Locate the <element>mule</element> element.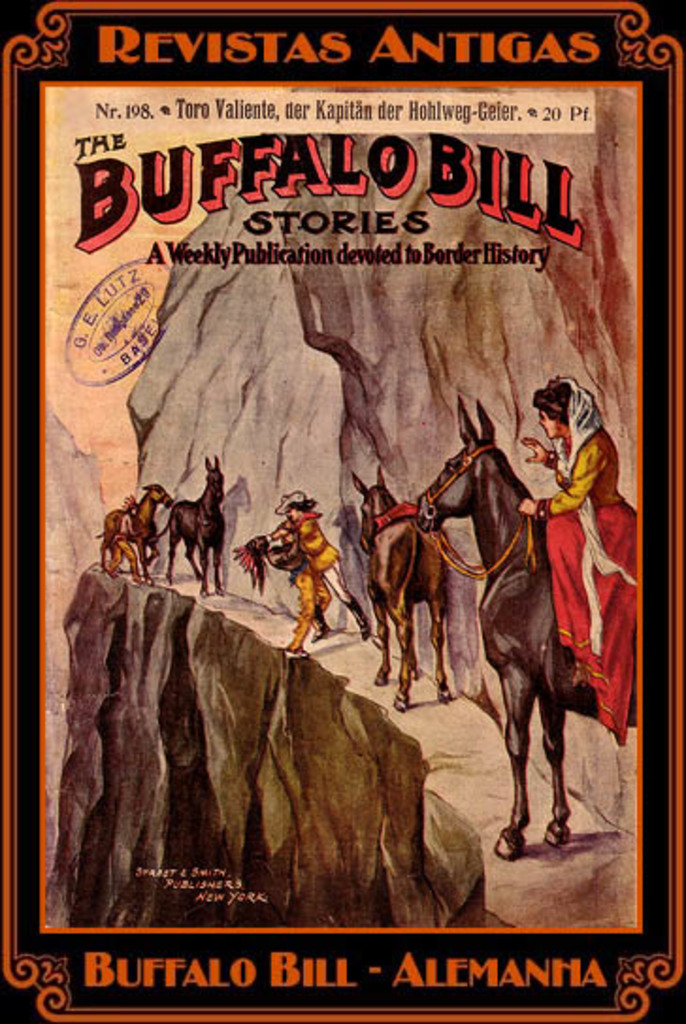
Element bbox: 151 445 224 590.
